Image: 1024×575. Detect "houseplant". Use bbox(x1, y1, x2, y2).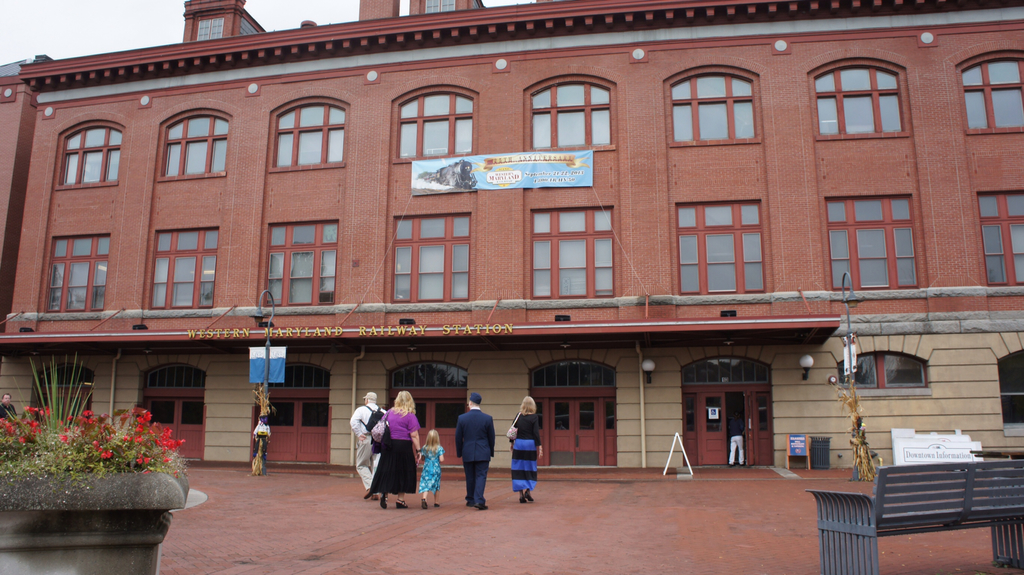
bbox(0, 356, 189, 574).
